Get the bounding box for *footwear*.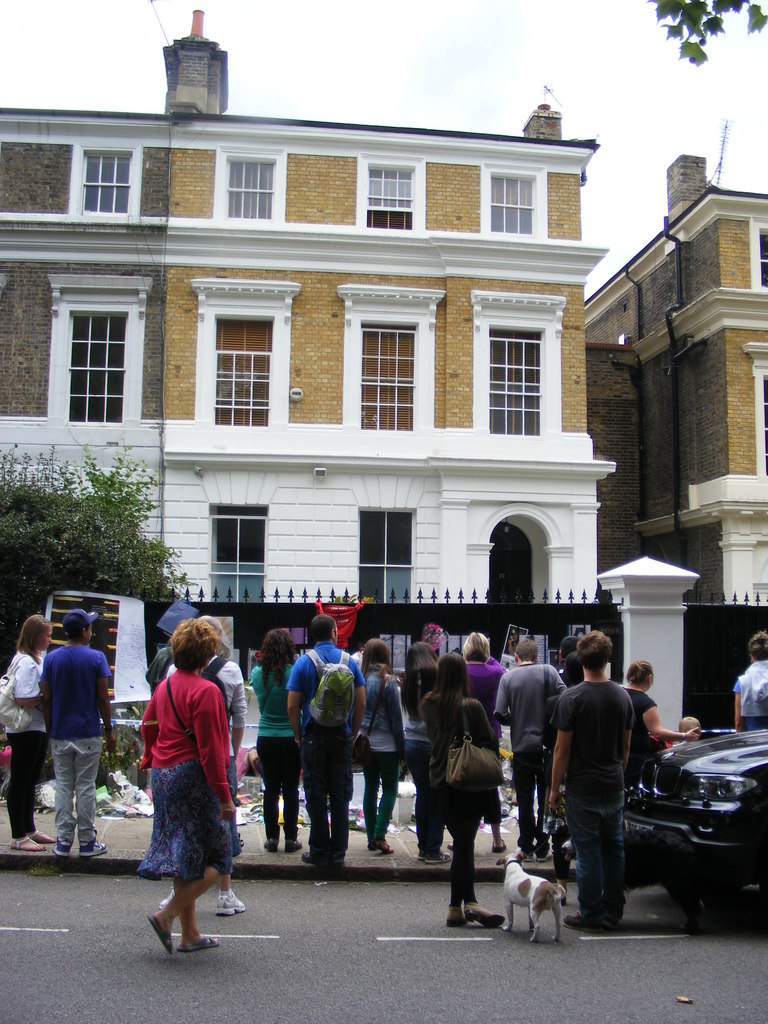
<bbox>266, 839, 278, 853</bbox>.
